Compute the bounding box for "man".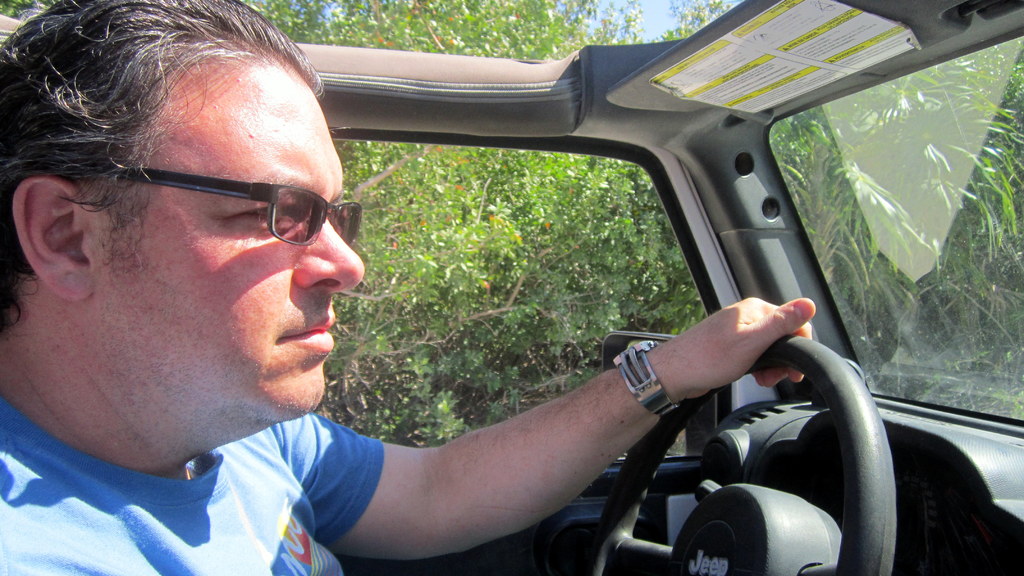
<bbox>0, 28, 648, 569</bbox>.
